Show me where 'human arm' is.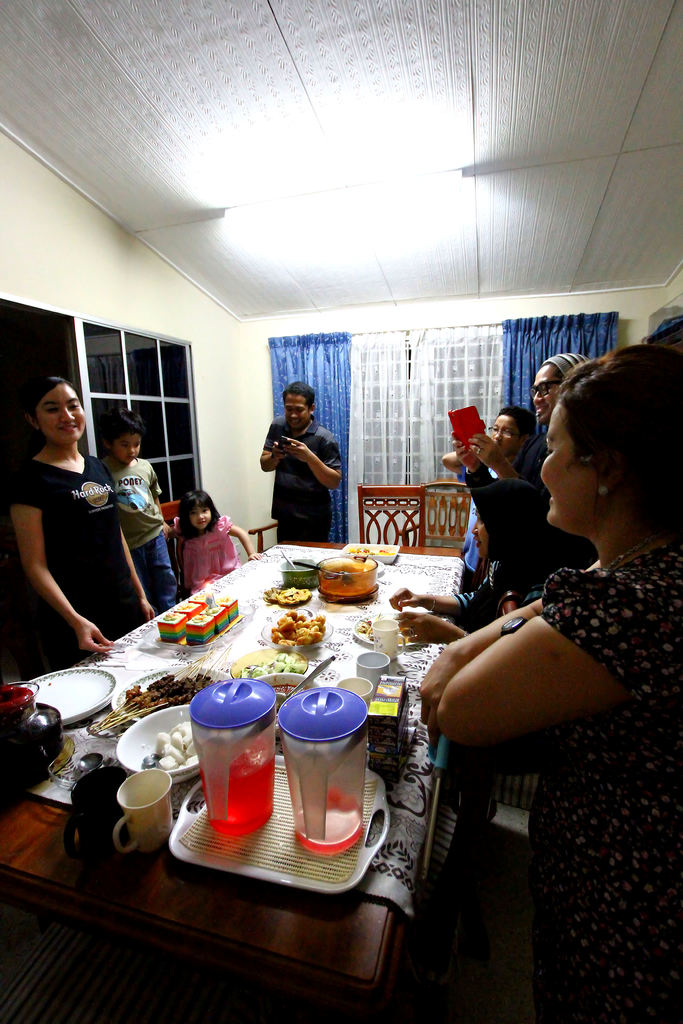
'human arm' is at 418:599:541:749.
